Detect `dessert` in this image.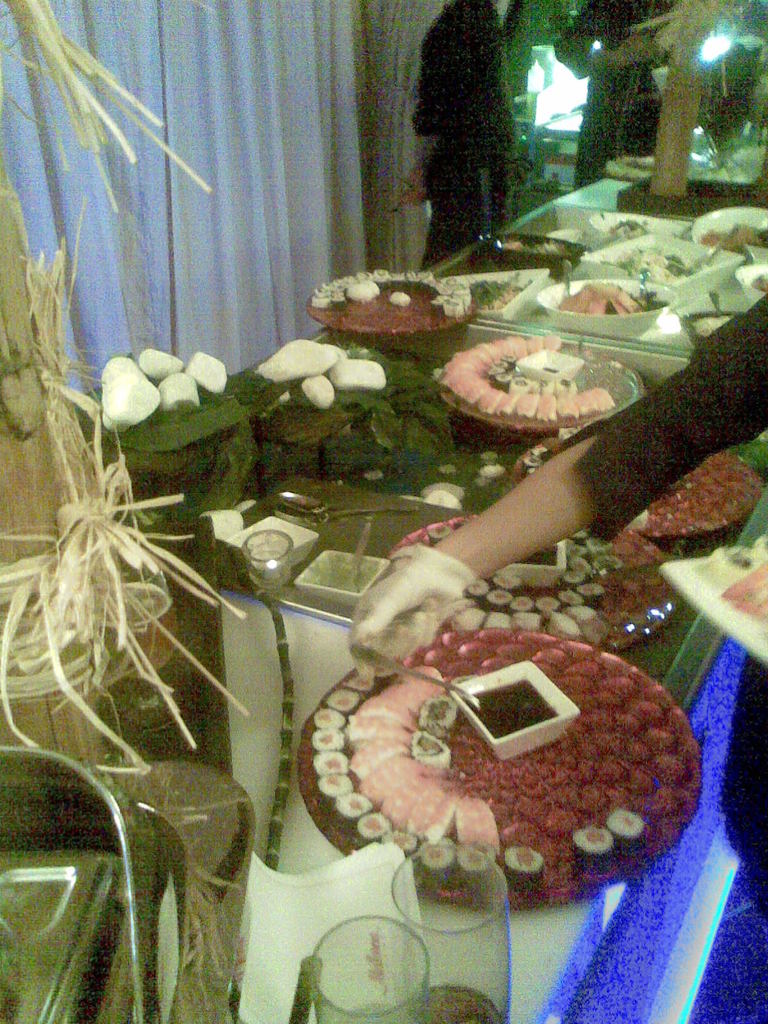
Detection: <region>484, 557, 683, 641</region>.
